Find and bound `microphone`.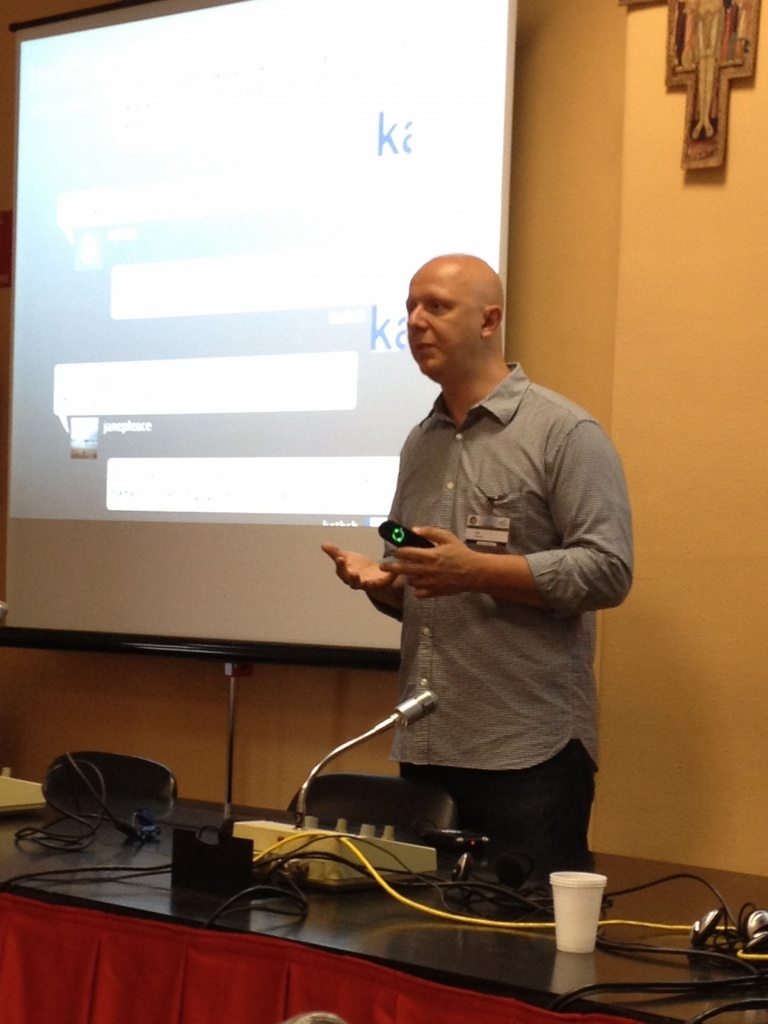
Bound: select_region(394, 686, 445, 732).
